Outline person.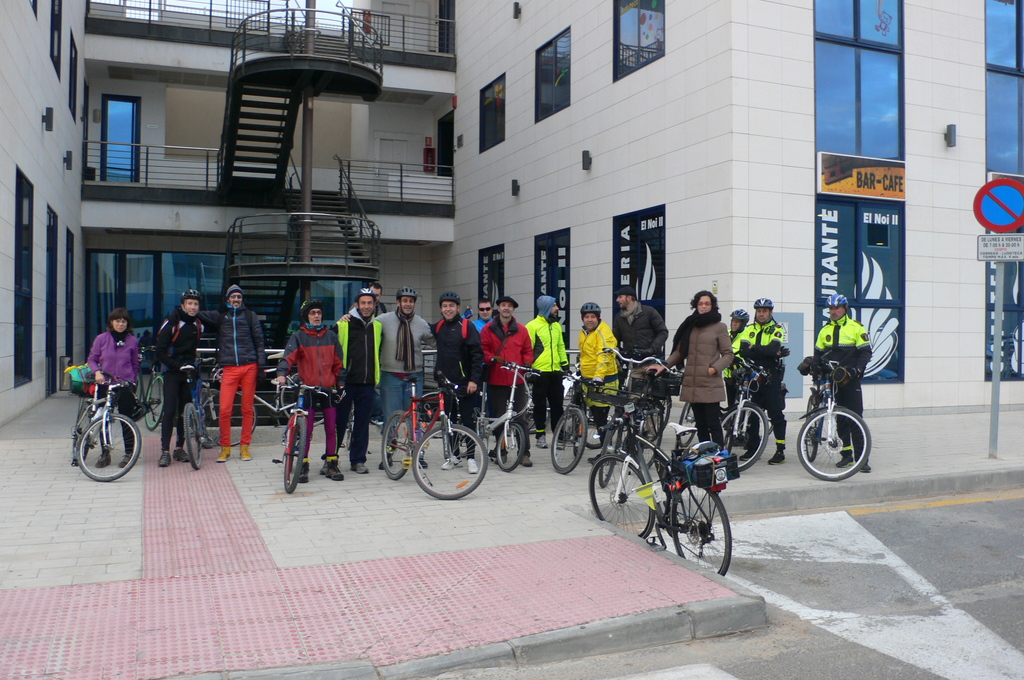
Outline: (left=161, top=287, right=204, bottom=464).
